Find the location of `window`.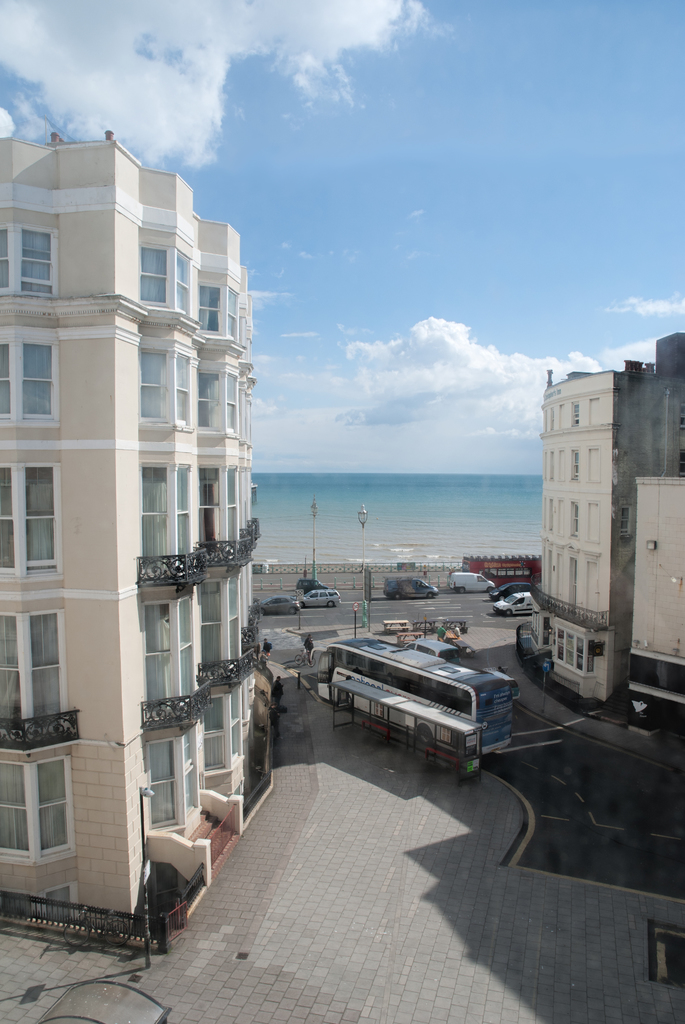
Location: [left=198, top=461, right=238, bottom=550].
